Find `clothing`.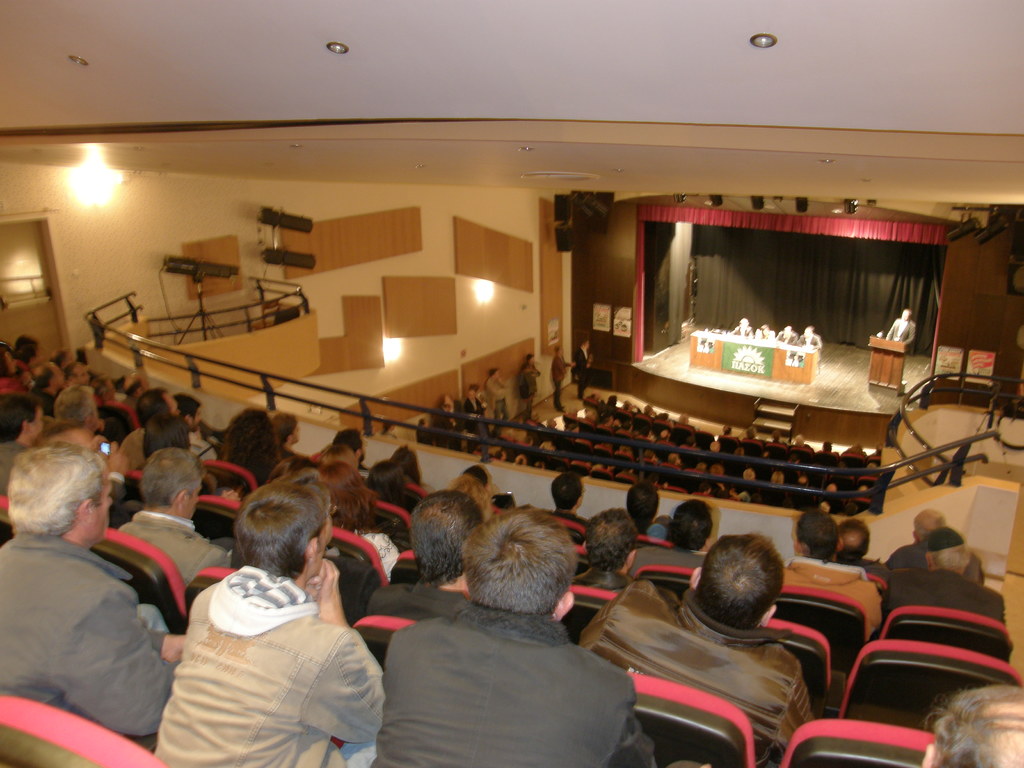
x1=730, y1=323, x2=753, y2=337.
